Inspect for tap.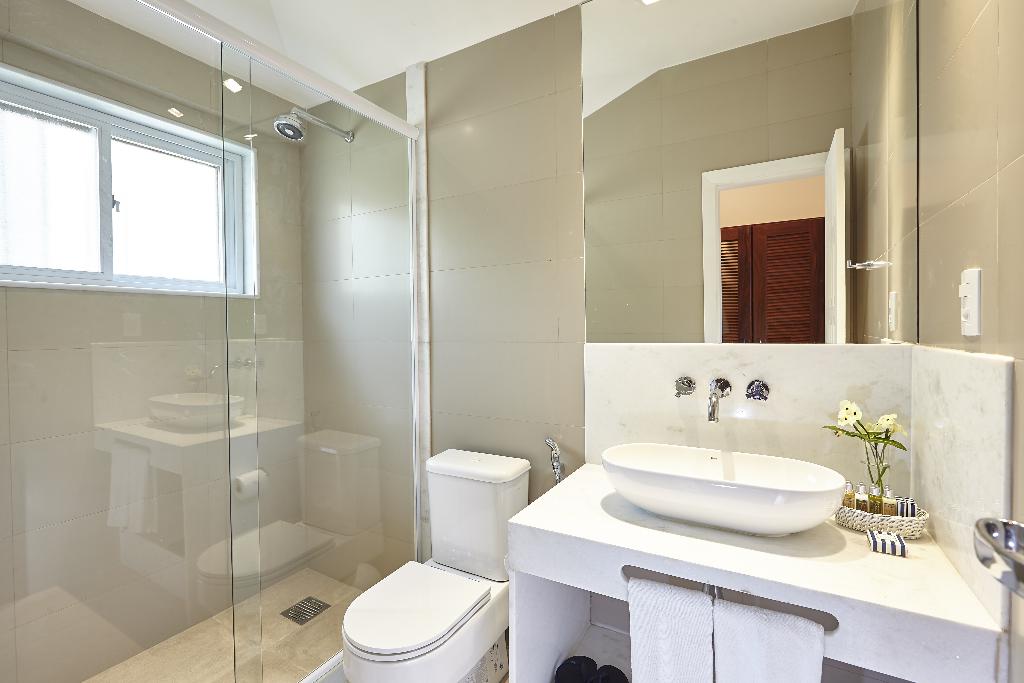
Inspection: locate(706, 377, 732, 419).
